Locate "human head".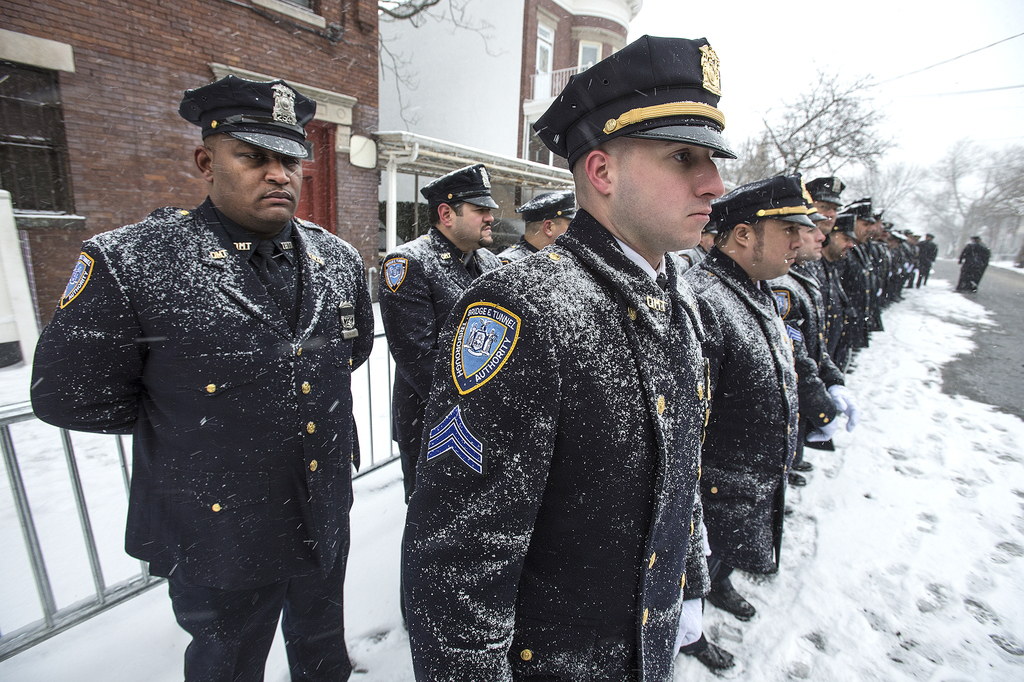
Bounding box: <bbox>709, 176, 817, 277</bbox>.
